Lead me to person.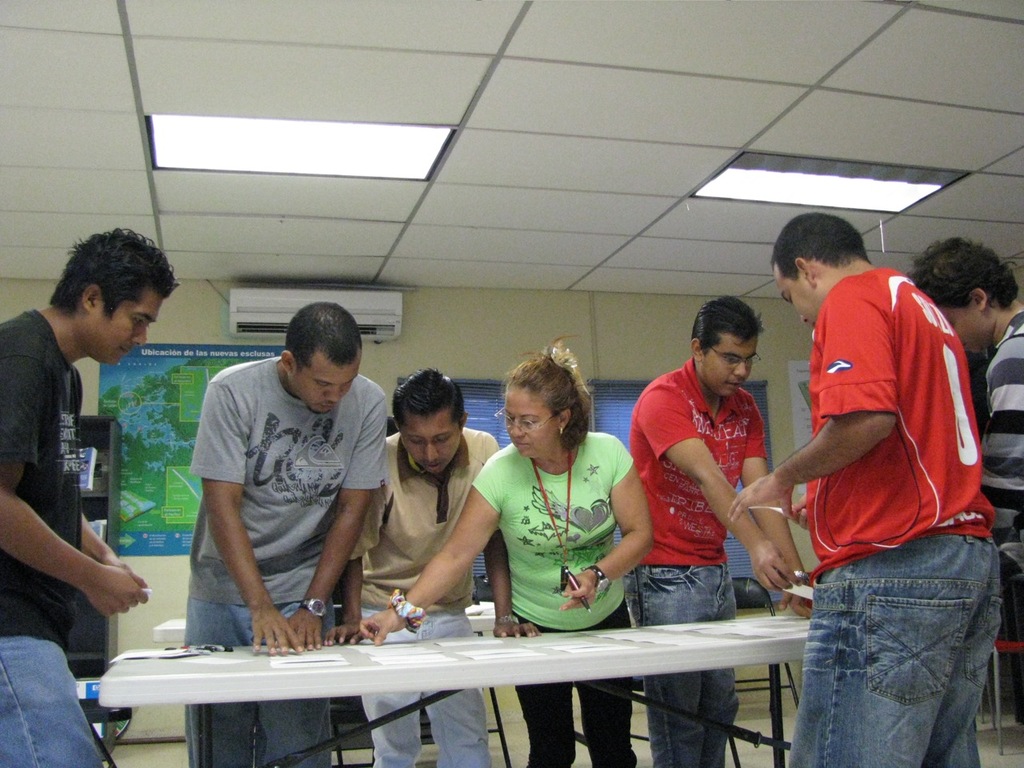
Lead to 0/222/183/767.
